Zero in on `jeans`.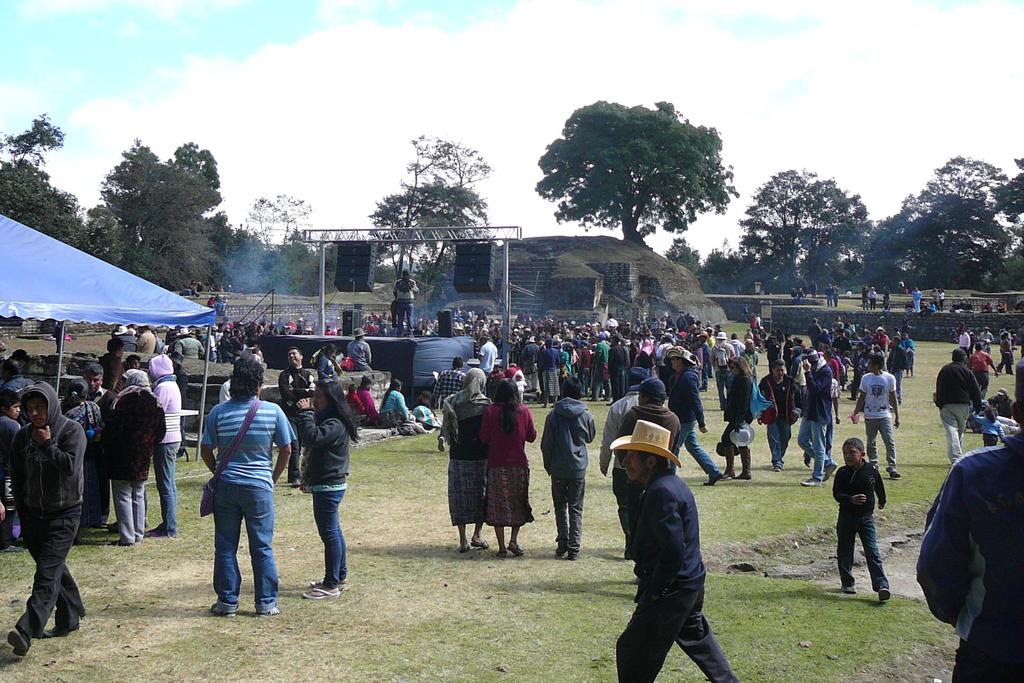
Zeroed in: Rect(861, 419, 897, 473).
